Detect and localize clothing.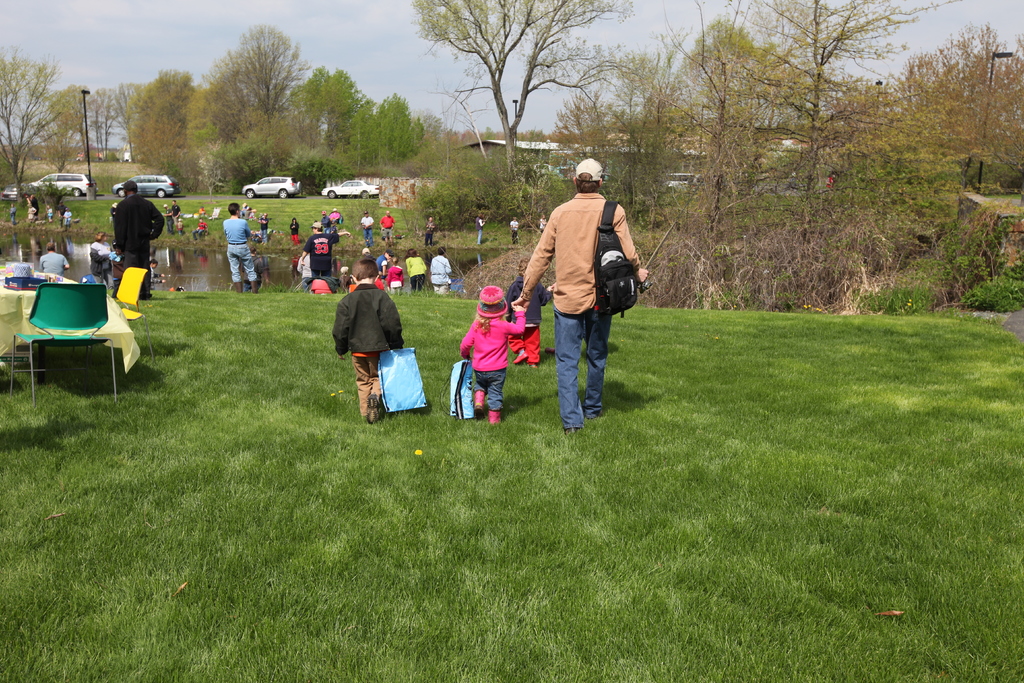
Localized at <bbox>361, 215, 374, 245</bbox>.
